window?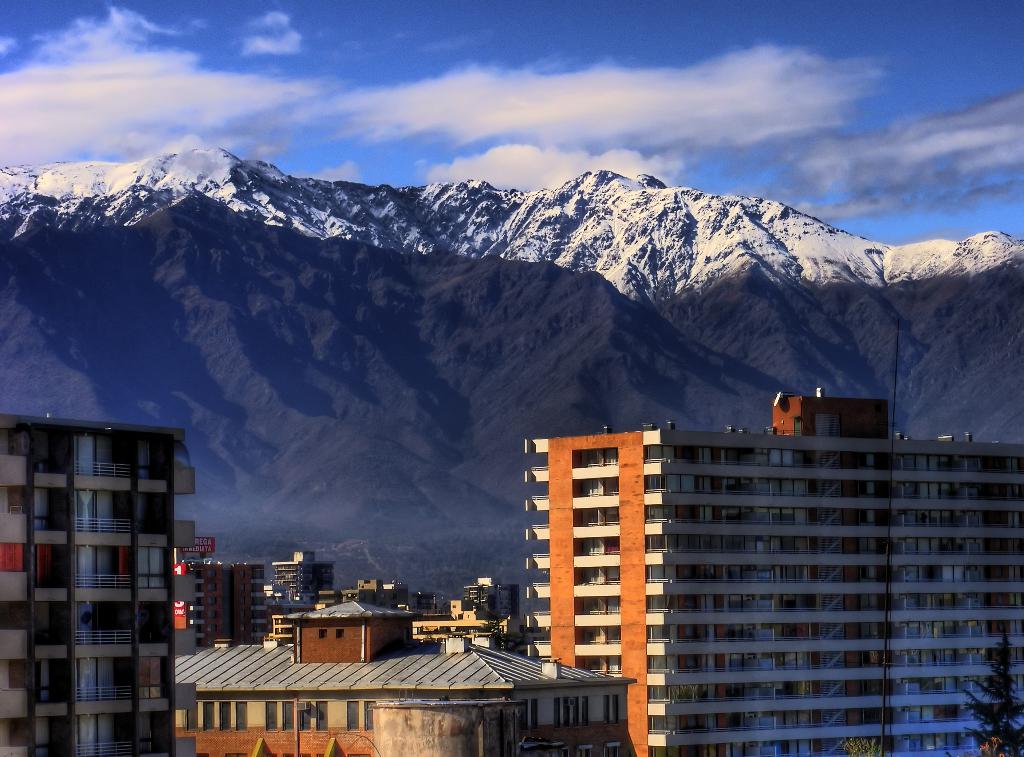
(left=607, top=694, right=624, bottom=722)
